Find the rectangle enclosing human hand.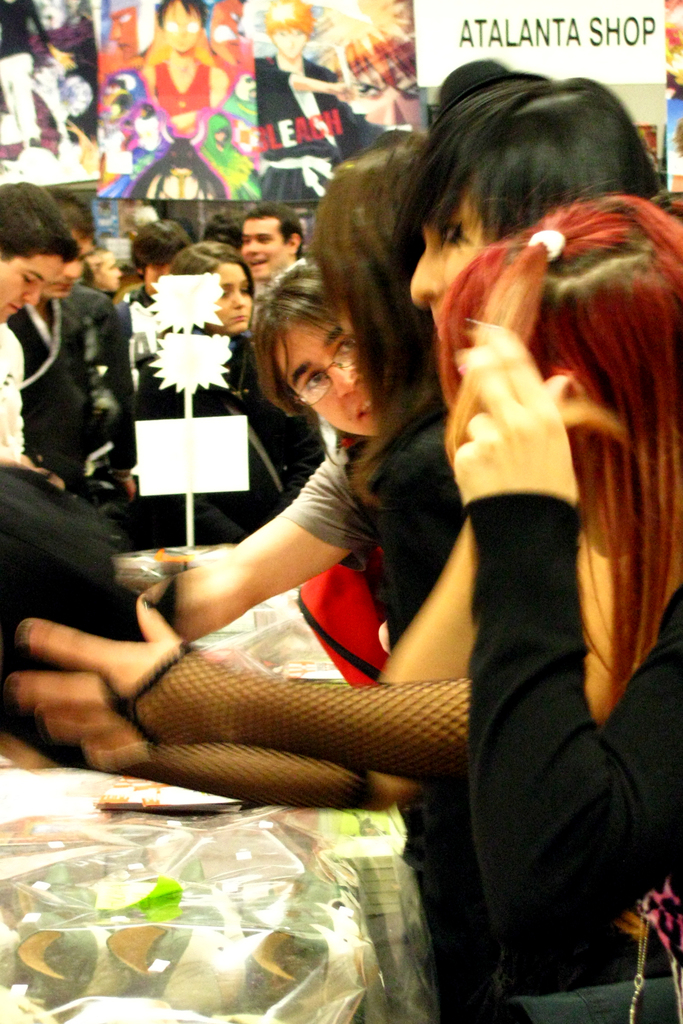
{"x1": 3, "y1": 590, "x2": 243, "y2": 762}.
